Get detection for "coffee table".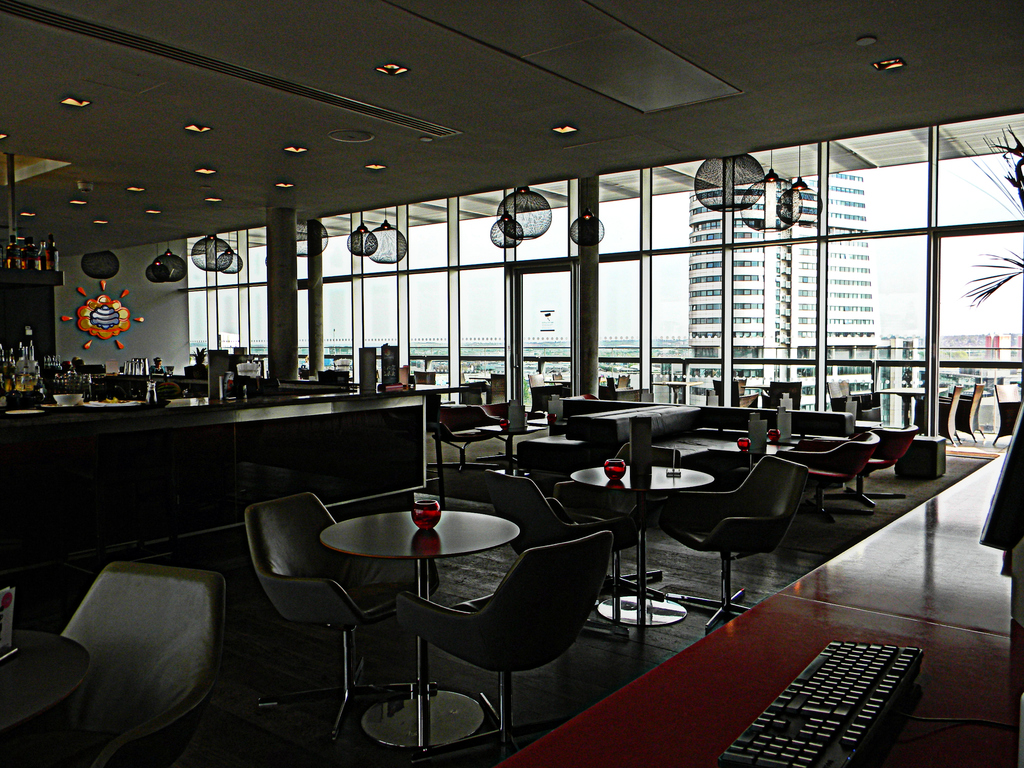
Detection: x1=703 y1=431 x2=787 y2=468.
